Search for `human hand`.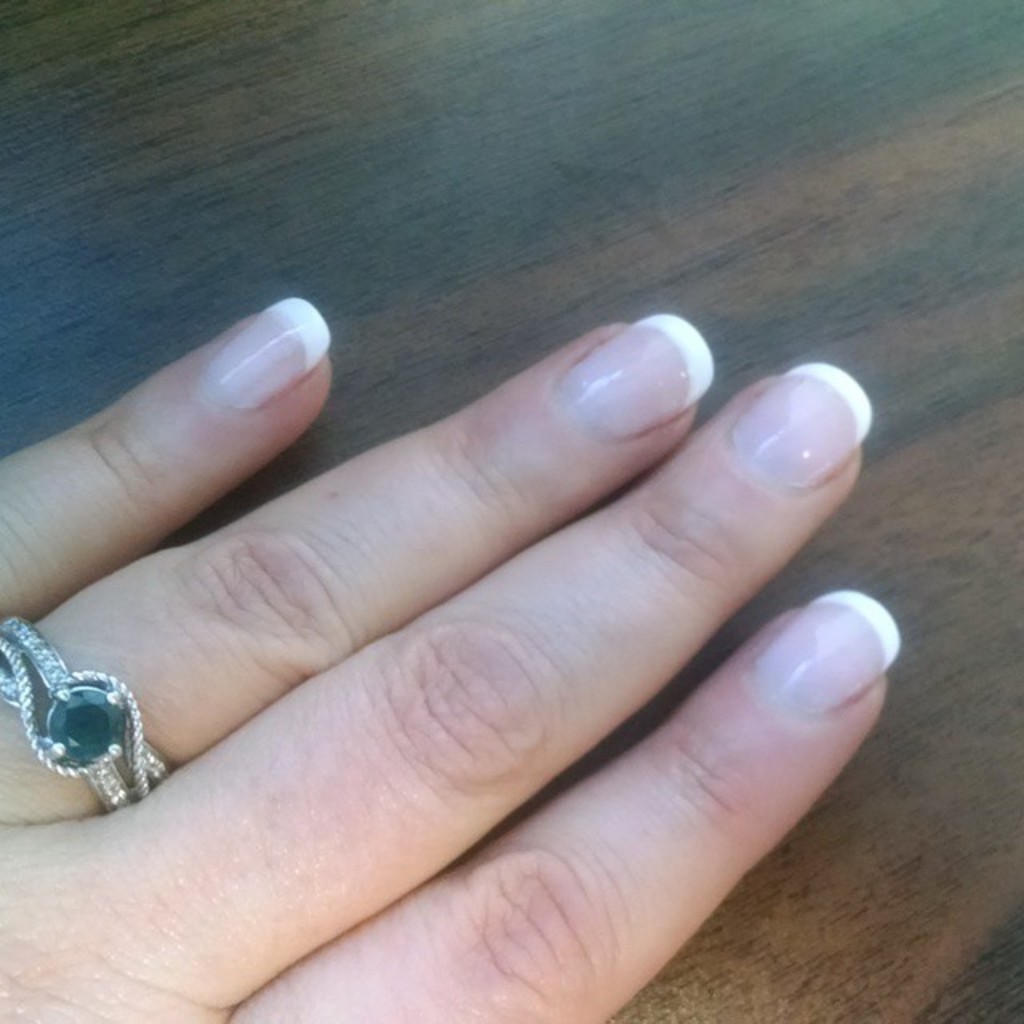
Found at [left=0, top=245, right=984, bottom=1023].
